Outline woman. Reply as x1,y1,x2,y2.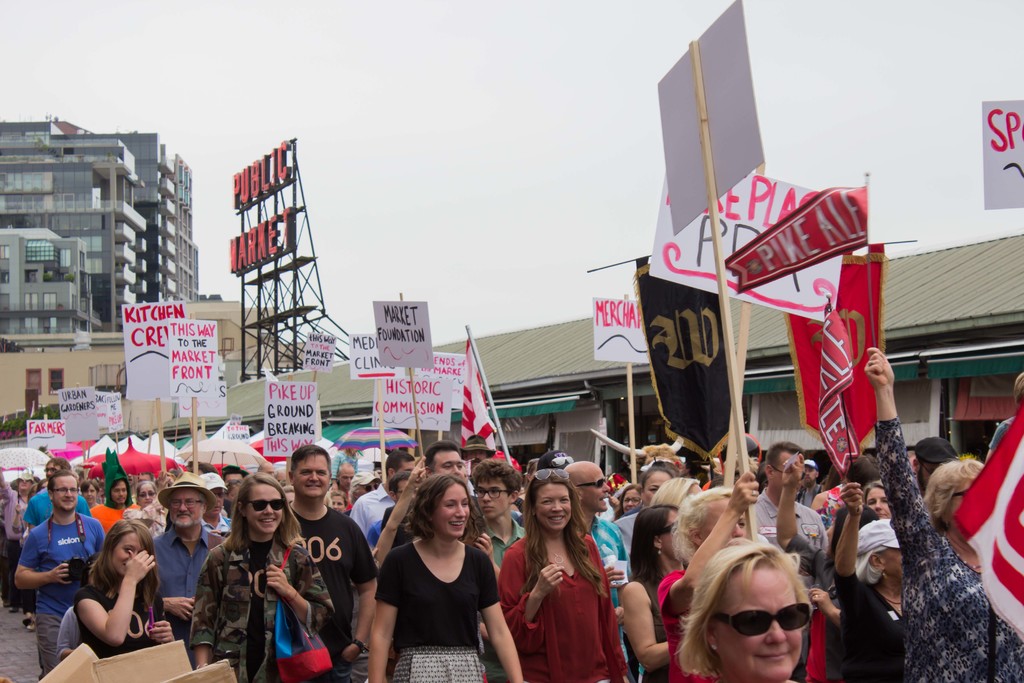
614,462,676,539.
